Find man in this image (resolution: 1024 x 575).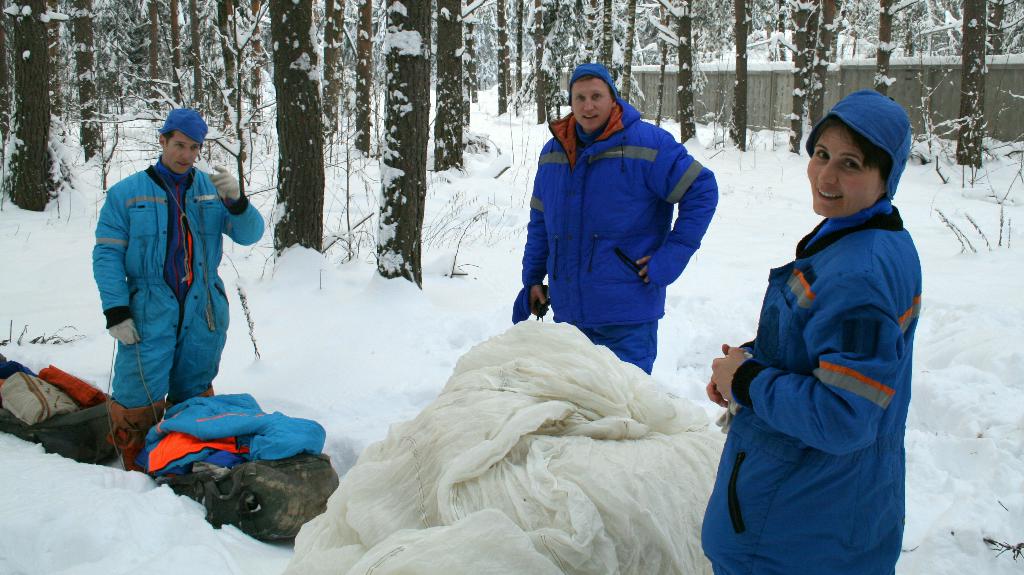
{"left": 88, "top": 107, "right": 269, "bottom": 481}.
